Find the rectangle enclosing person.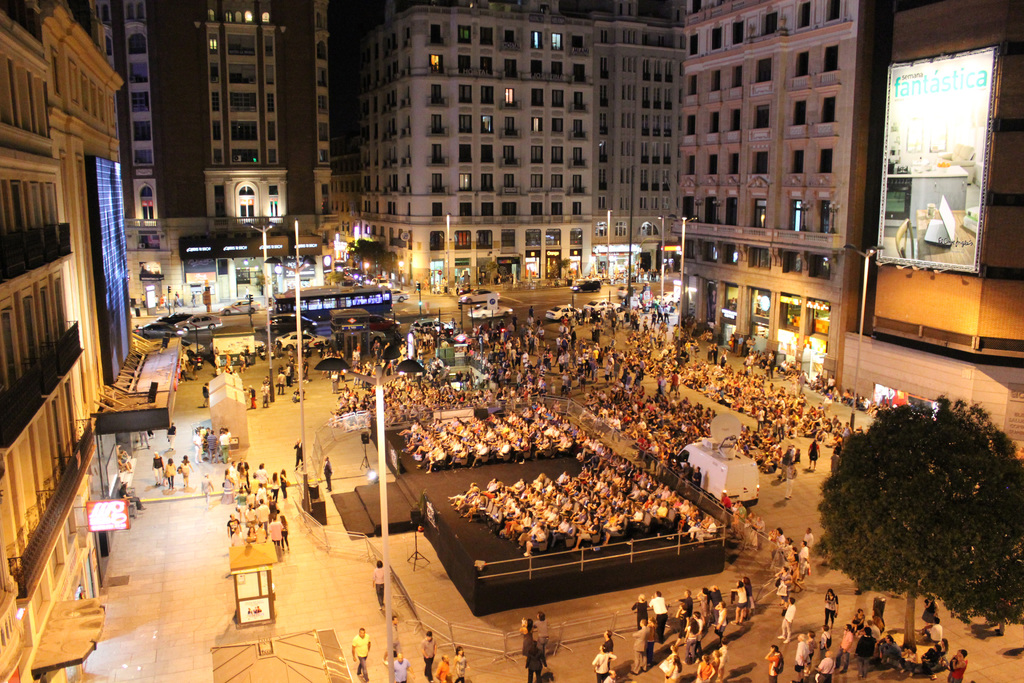
x1=796, y1=629, x2=820, y2=682.
